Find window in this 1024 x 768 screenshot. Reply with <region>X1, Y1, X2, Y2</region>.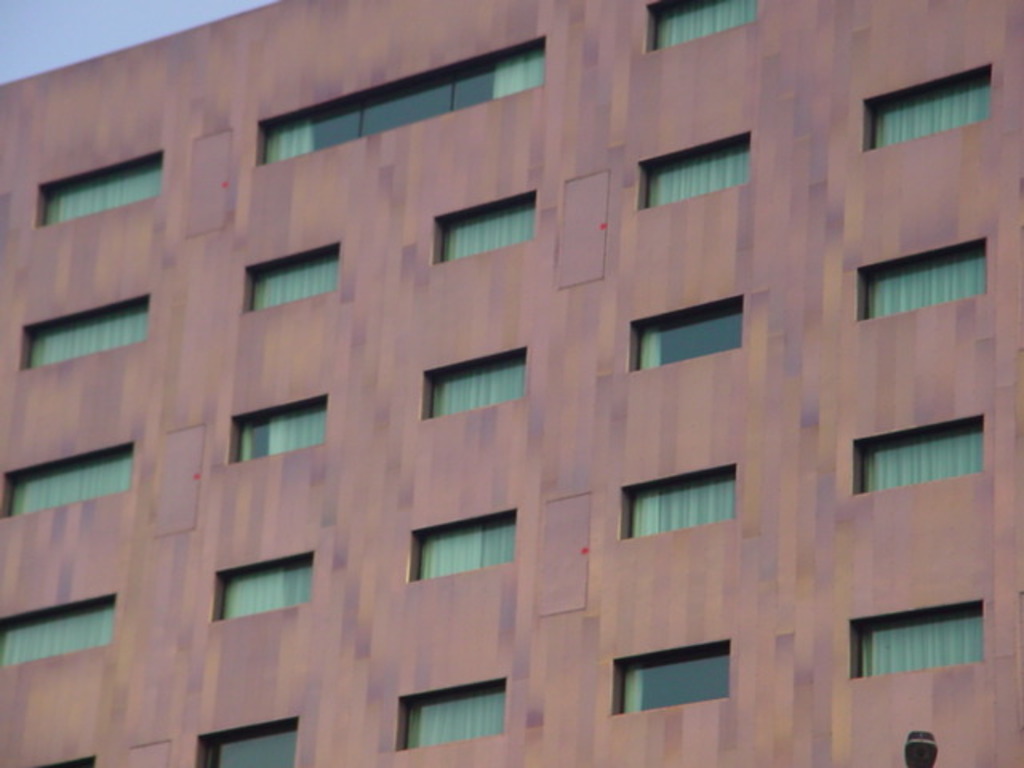
<region>642, 0, 752, 58</region>.
